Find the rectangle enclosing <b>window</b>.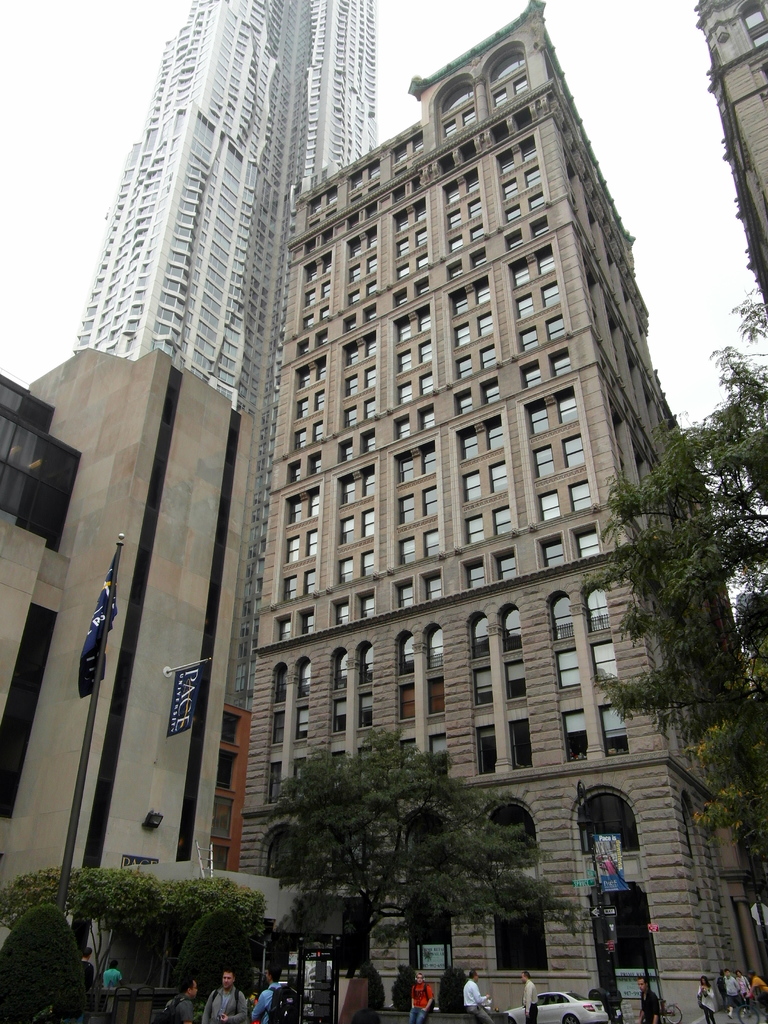
422,372,432,394.
